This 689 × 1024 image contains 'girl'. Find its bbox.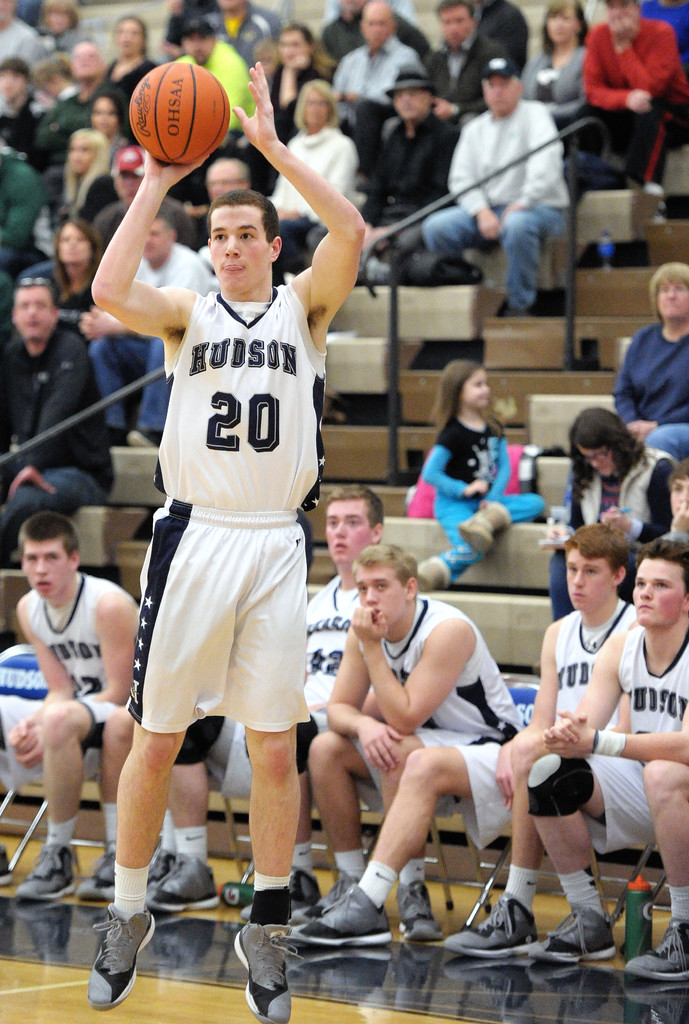
pyautogui.locateOnScreen(422, 362, 553, 593).
